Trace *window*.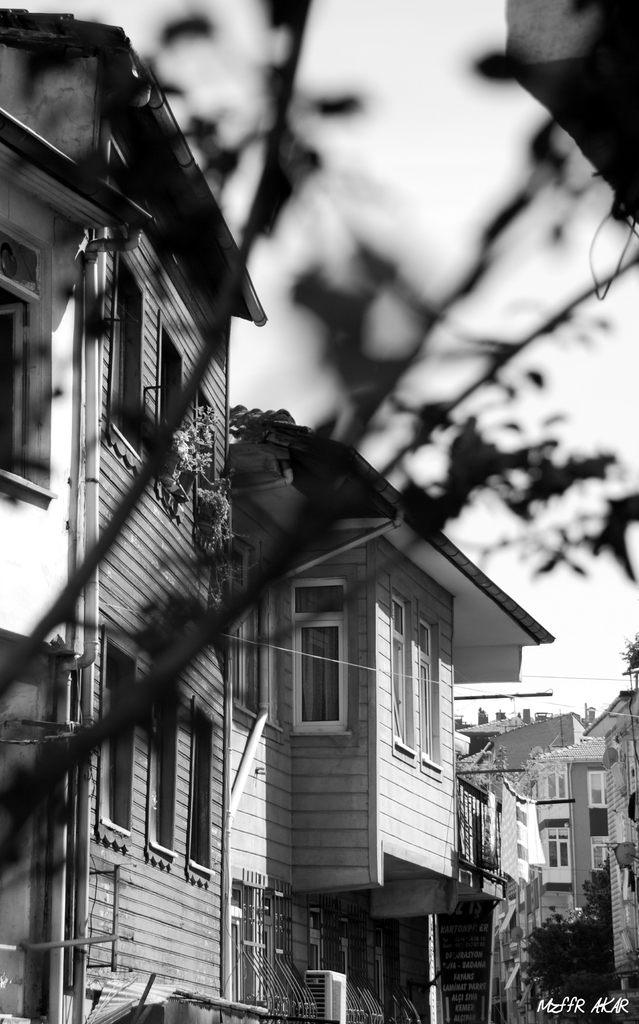
Traced to [163,337,189,515].
